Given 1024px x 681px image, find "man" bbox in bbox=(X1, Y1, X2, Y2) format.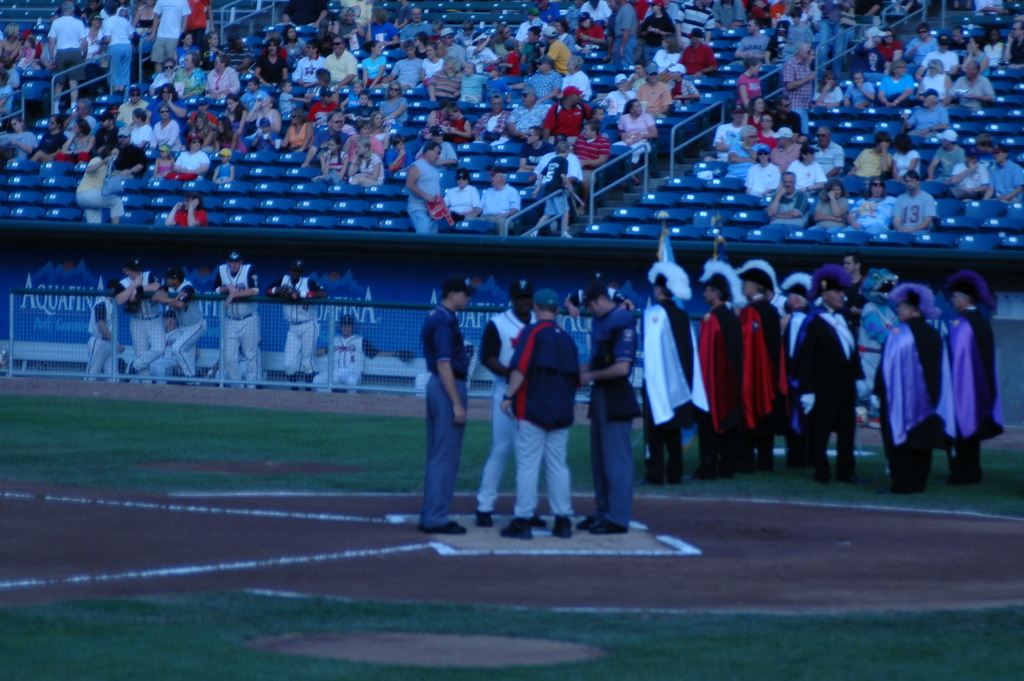
bbox=(156, 267, 213, 389).
